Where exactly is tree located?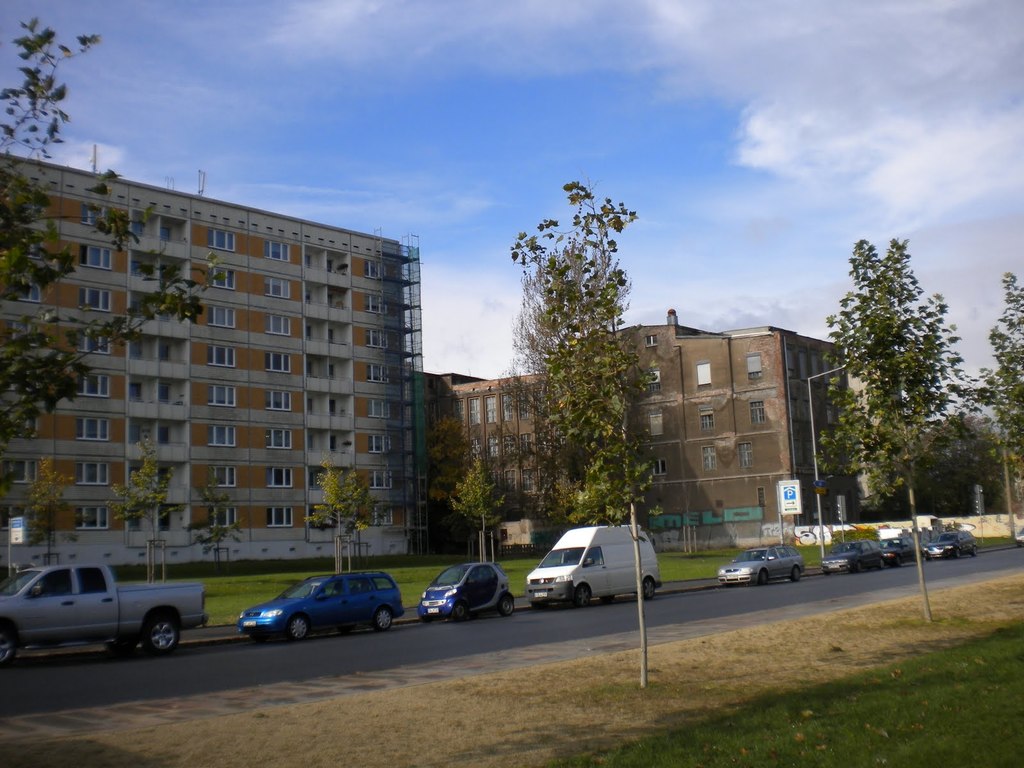
Its bounding box is <region>943, 262, 1023, 479</region>.
